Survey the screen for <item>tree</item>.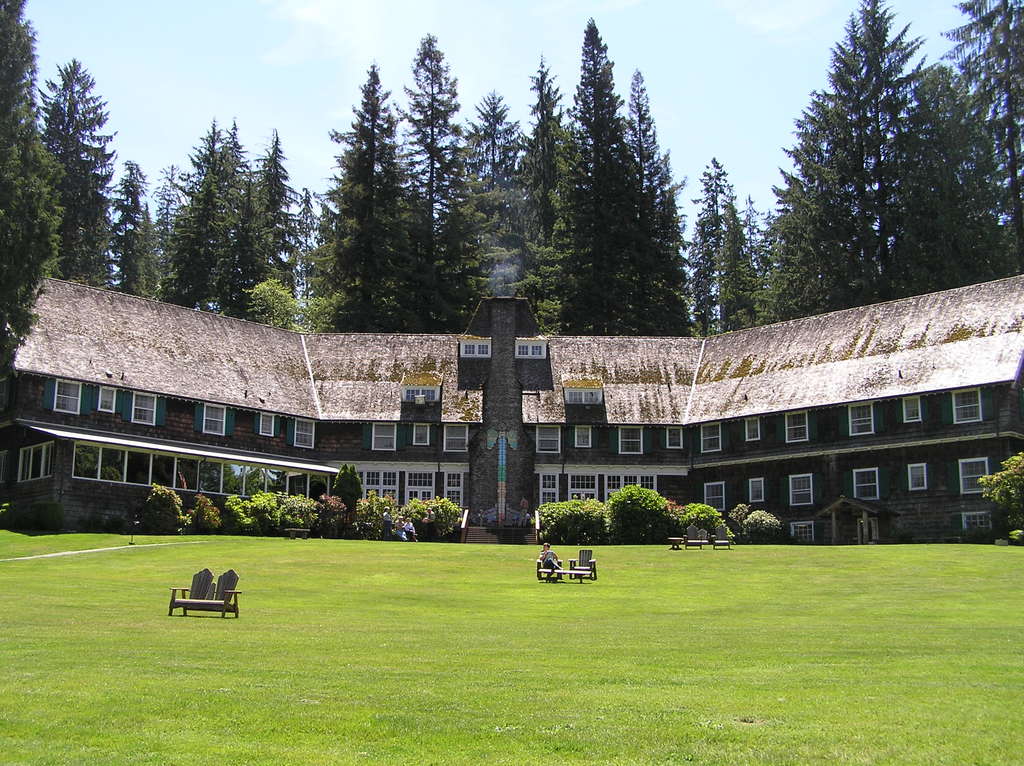
Survey found: [x1=890, y1=60, x2=1006, y2=303].
